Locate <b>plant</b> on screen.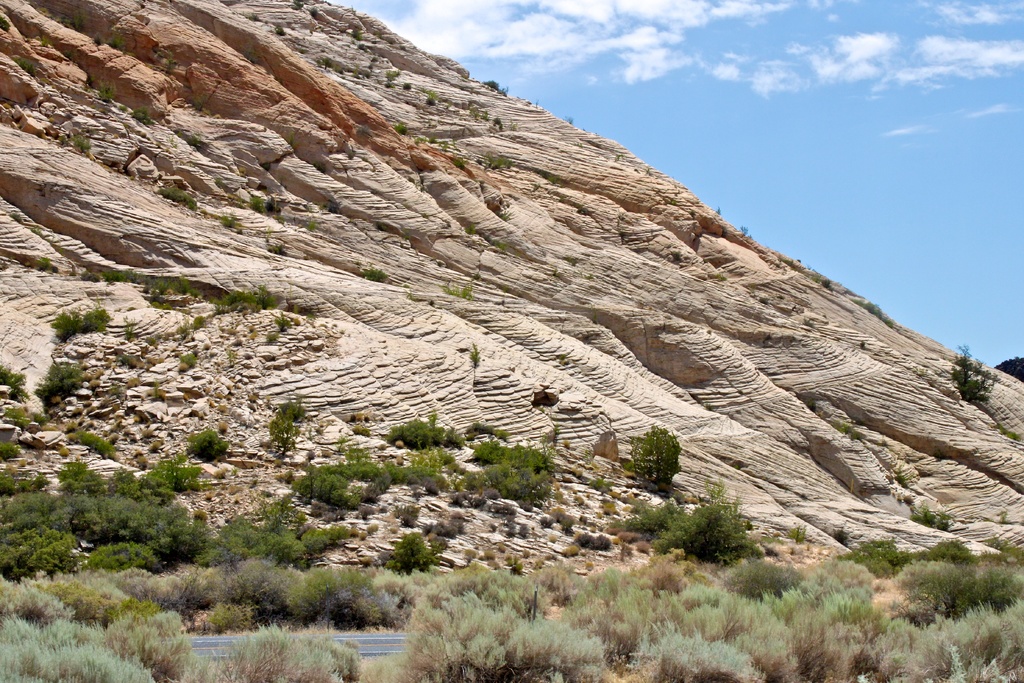
On screen at x1=266, y1=243, x2=284, y2=256.
